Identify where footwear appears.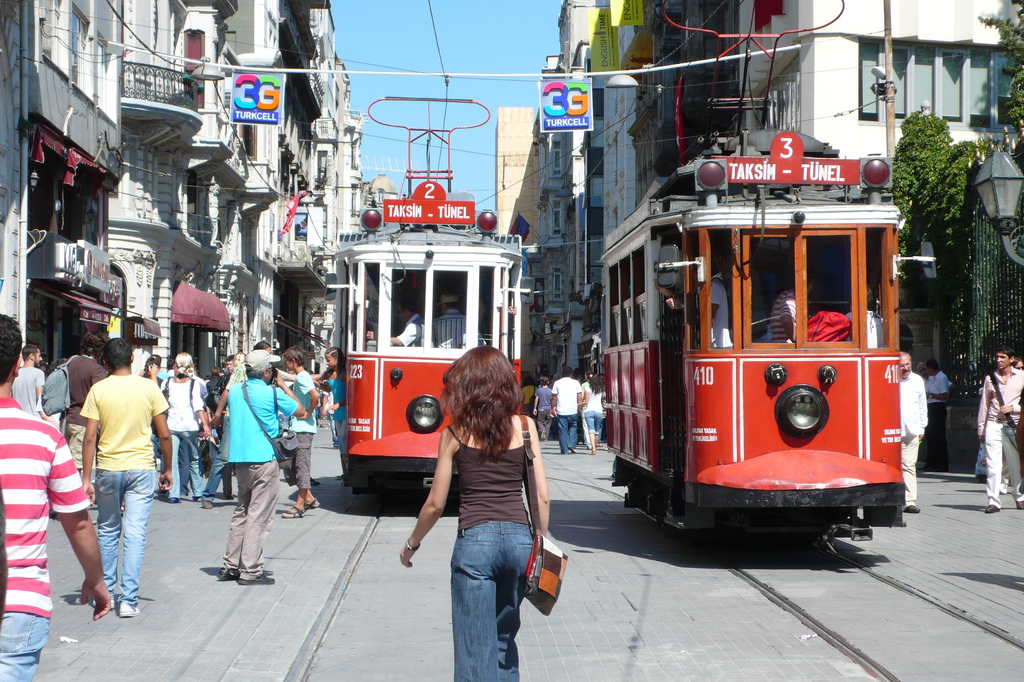
Appears at BBox(190, 496, 200, 502).
